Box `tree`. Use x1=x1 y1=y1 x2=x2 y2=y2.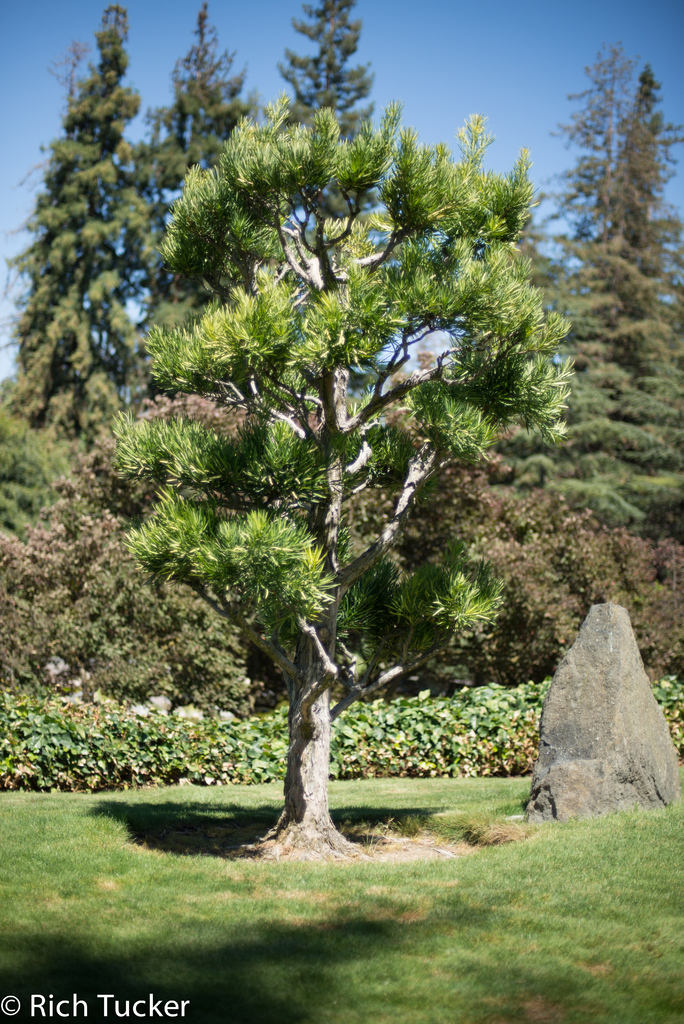
x1=7 y1=0 x2=154 y2=442.
